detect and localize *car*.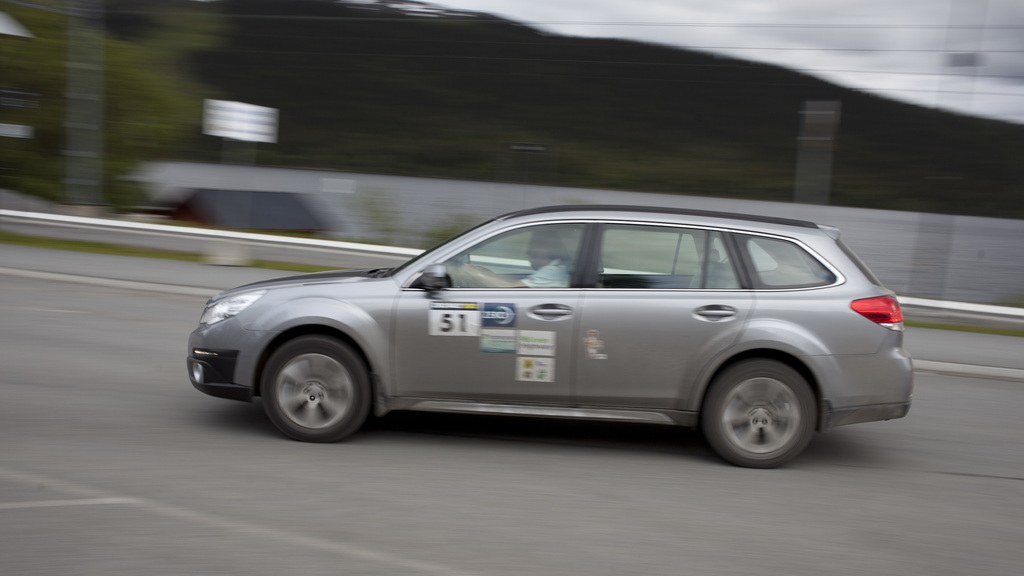
Localized at region(182, 207, 942, 460).
